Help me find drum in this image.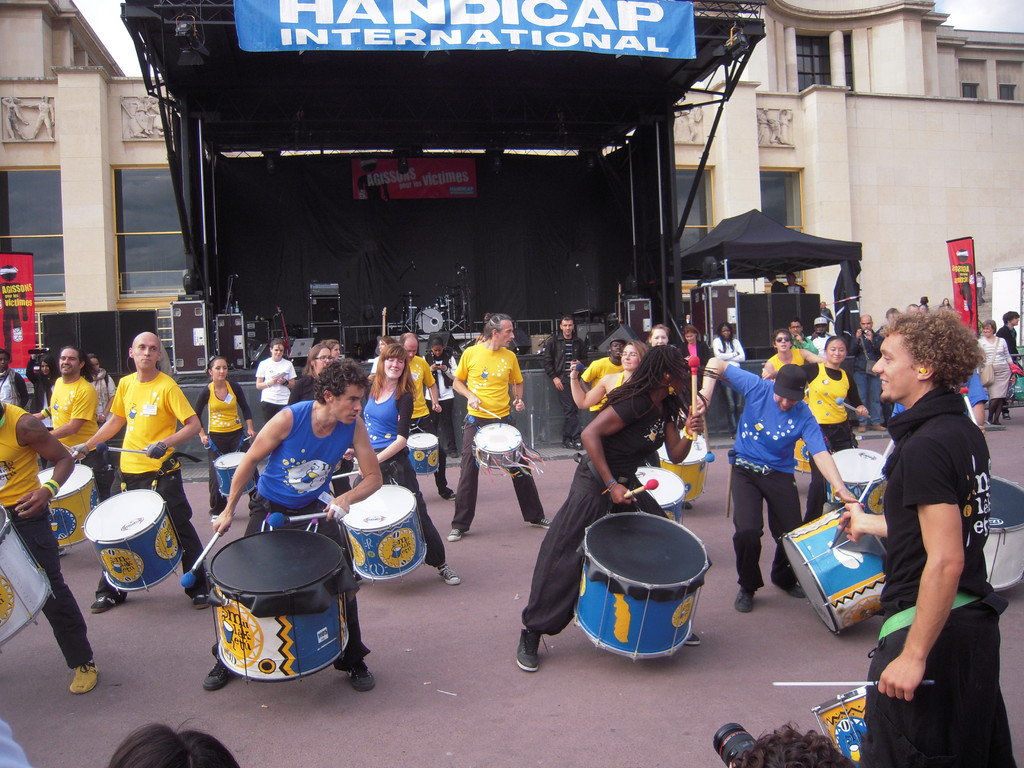
Found it: pyautogui.locateOnScreen(982, 474, 1023, 590).
